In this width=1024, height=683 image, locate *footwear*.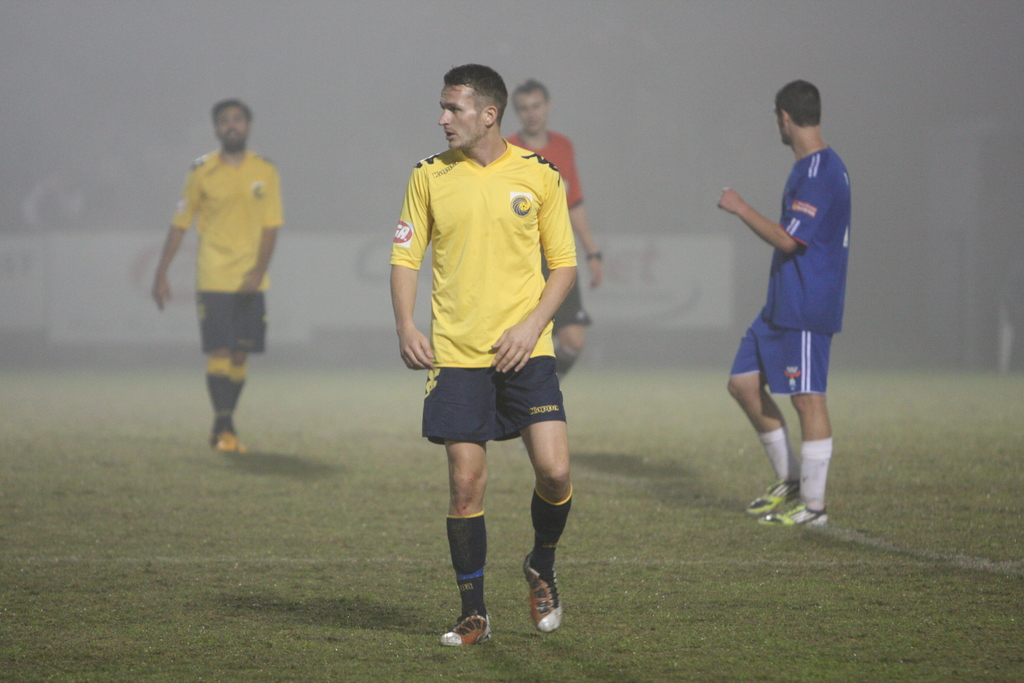
Bounding box: [207, 420, 235, 456].
